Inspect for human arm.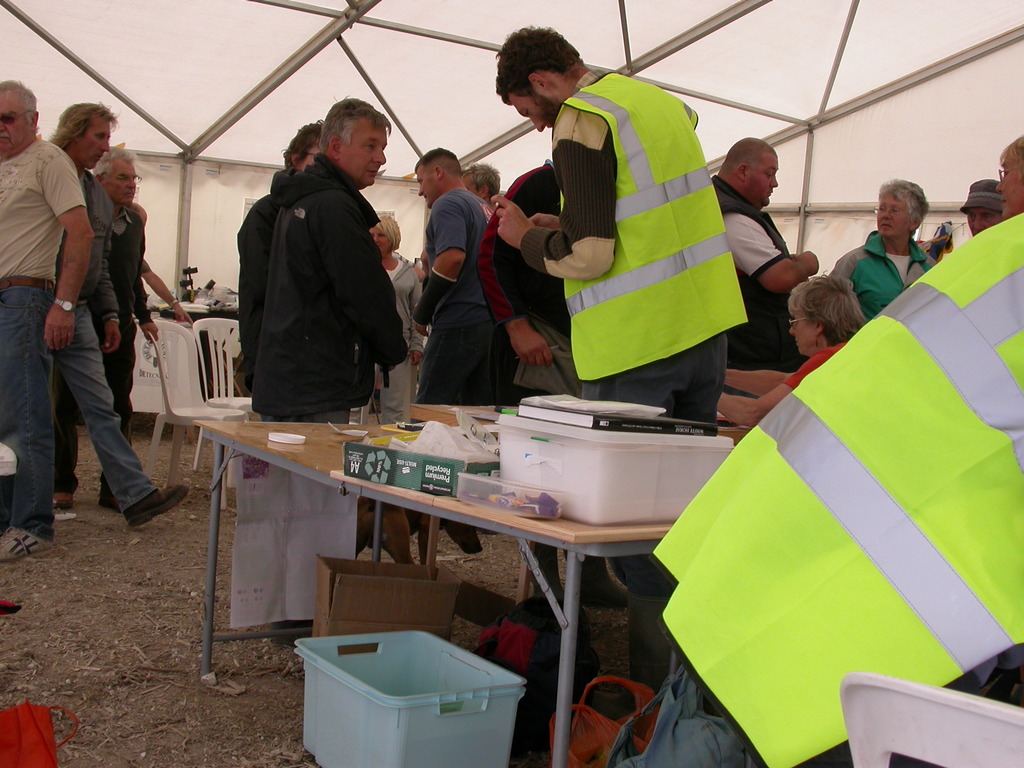
Inspection: (718,200,821,268).
